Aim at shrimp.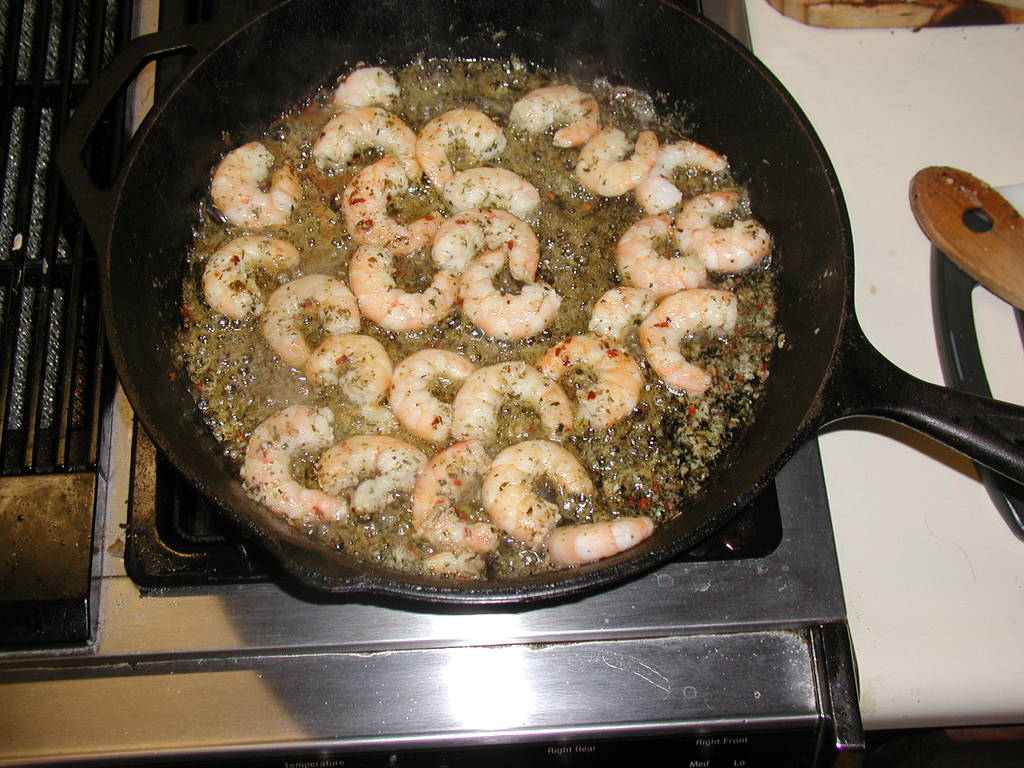
Aimed at locate(408, 434, 488, 562).
